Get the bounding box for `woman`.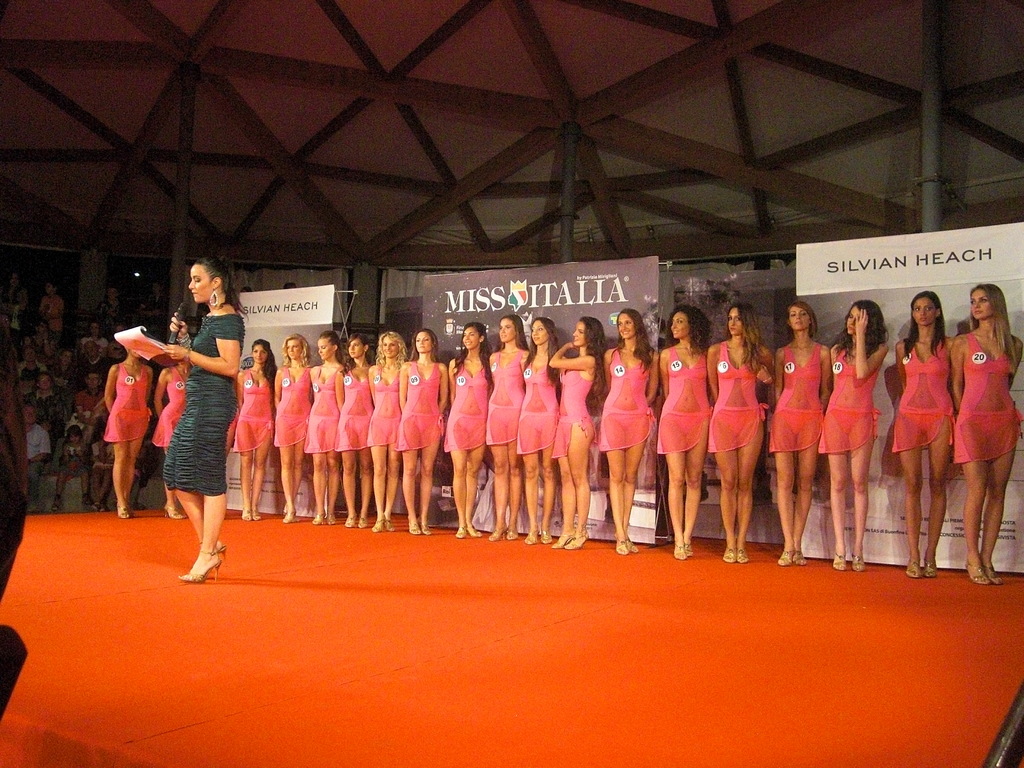
{"x1": 886, "y1": 287, "x2": 962, "y2": 584}.
